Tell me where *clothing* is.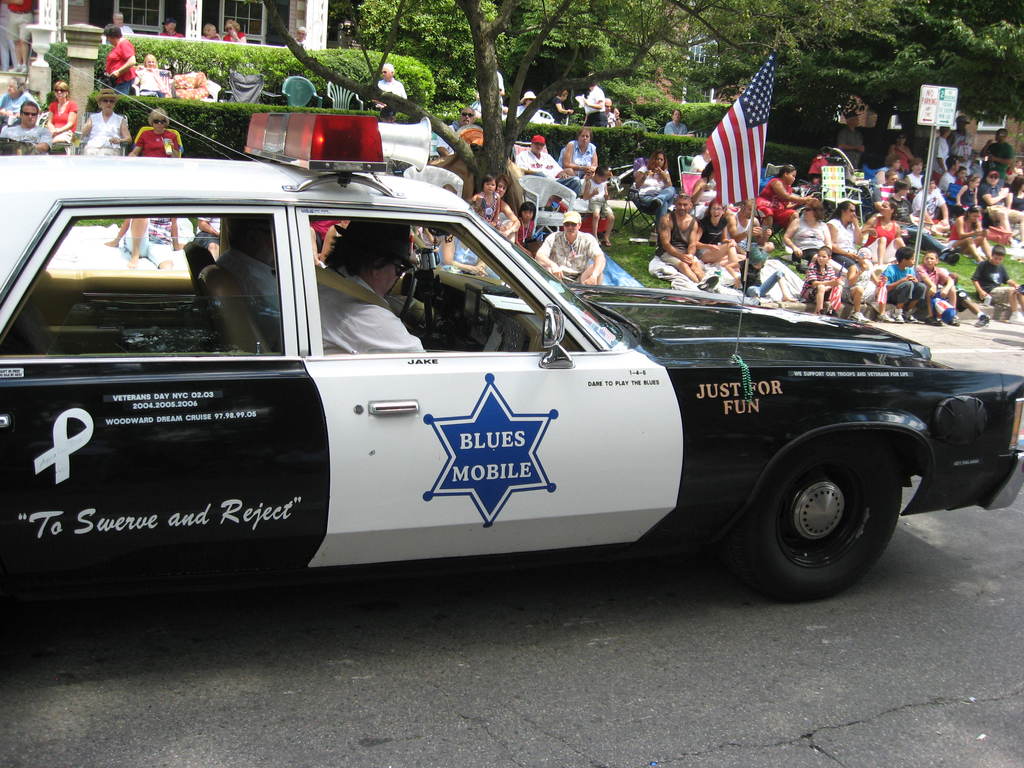
*clothing* is at {"left": 211, "top": 252, "right": 286, "bottom": 339}.
